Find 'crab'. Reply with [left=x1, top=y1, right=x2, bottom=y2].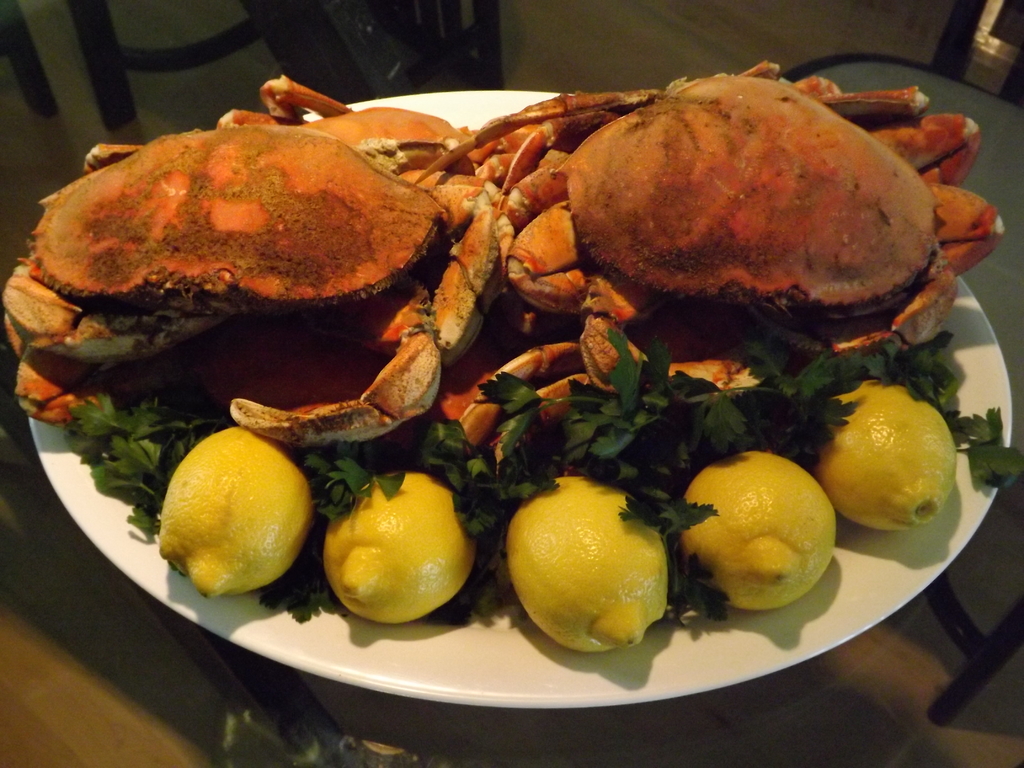
[left=8, top=79, right=505, bottom=450].
